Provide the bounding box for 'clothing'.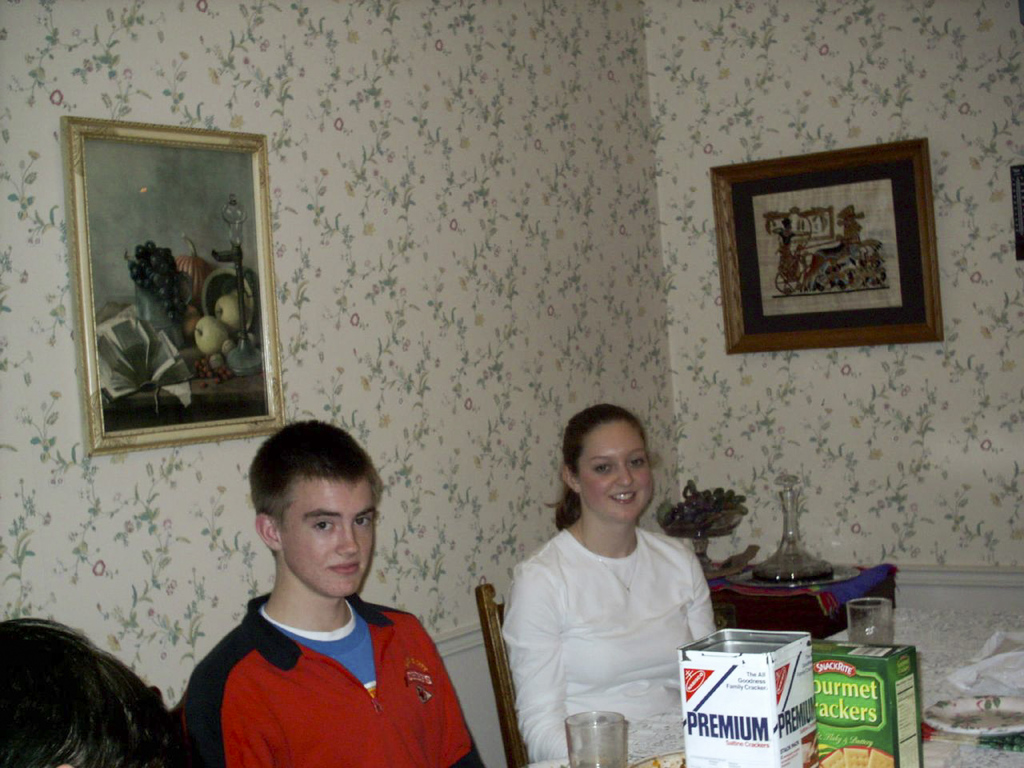
select_region(175, 578, 480, 766).
